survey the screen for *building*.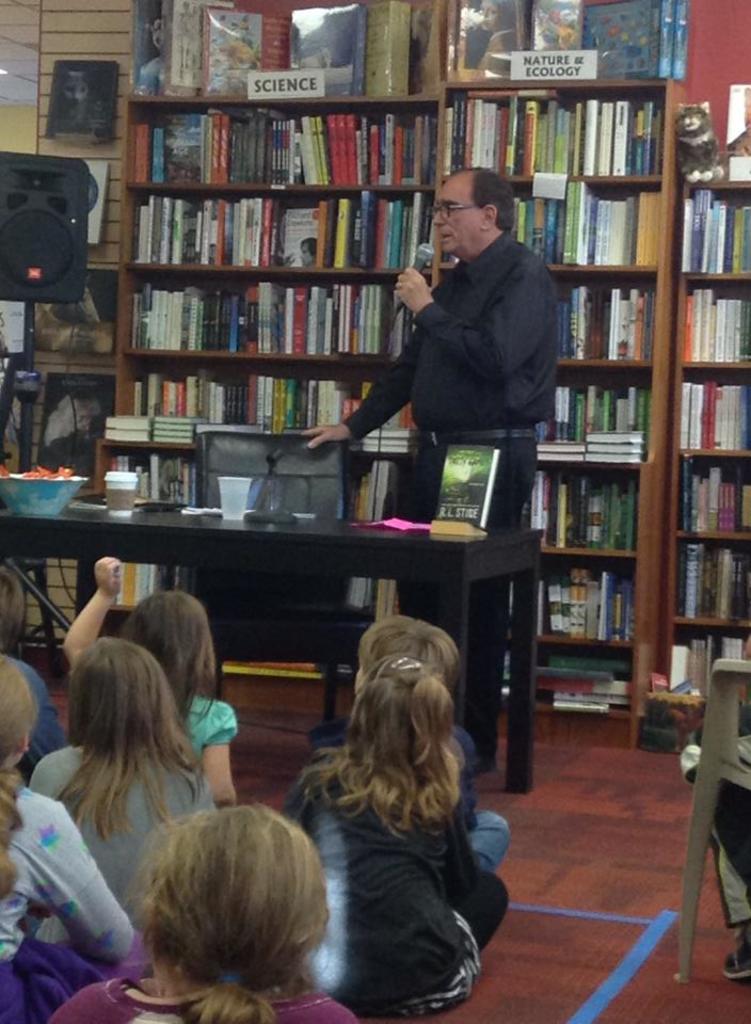
Survey found: region(0, 0, 747, 1023).
